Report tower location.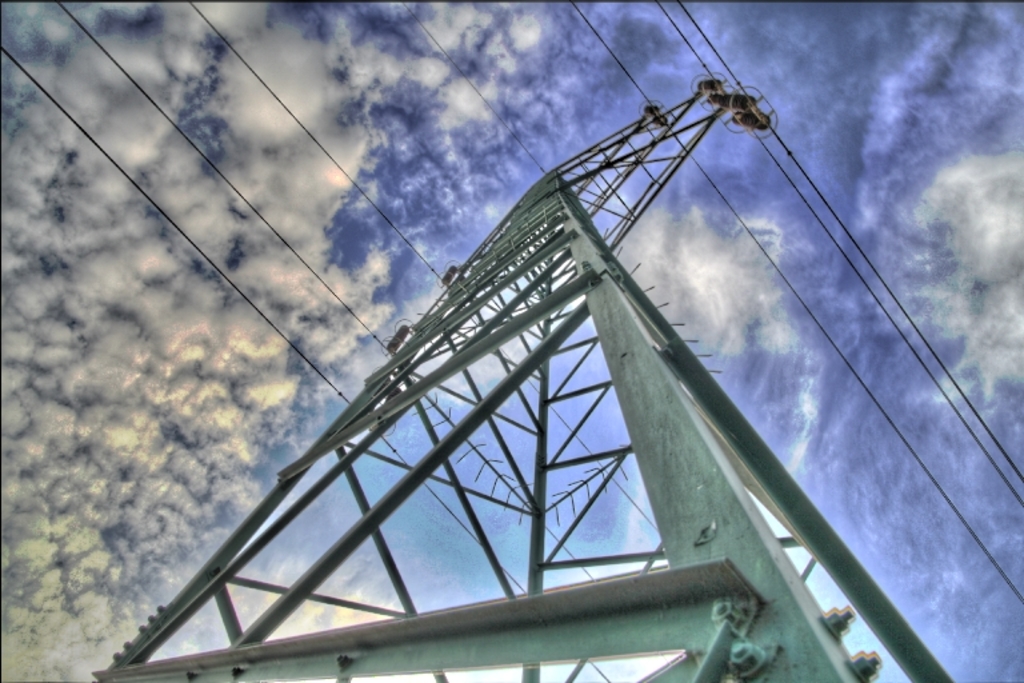
Report: x1=95 y1=107 x2=952 y2=682.
